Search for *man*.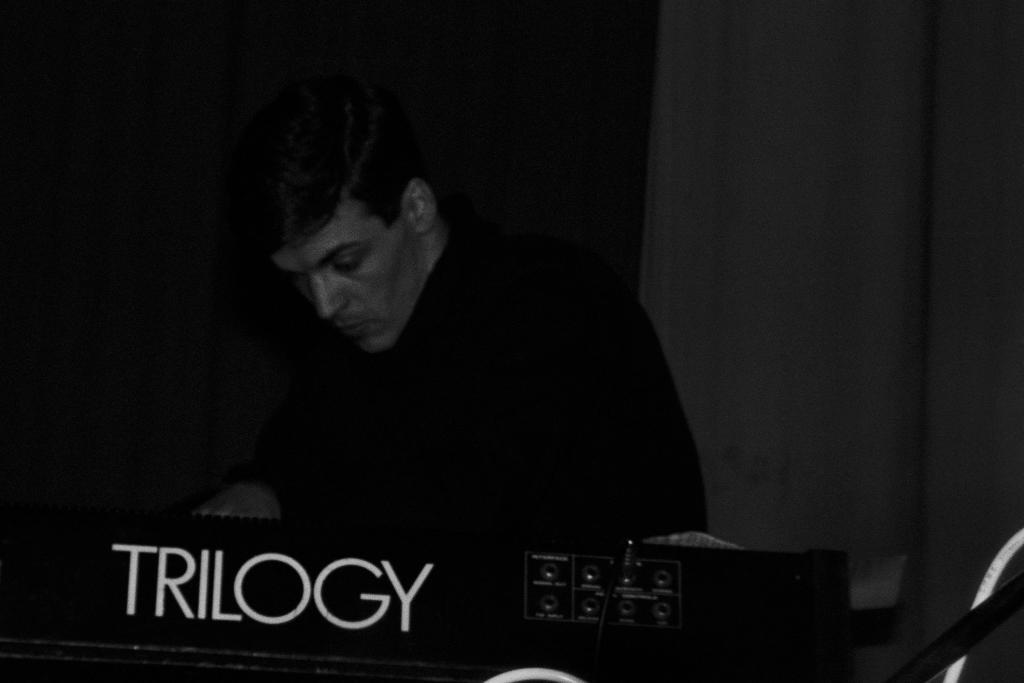
Found at (left=186, top=76, right=706, bottom=540).
